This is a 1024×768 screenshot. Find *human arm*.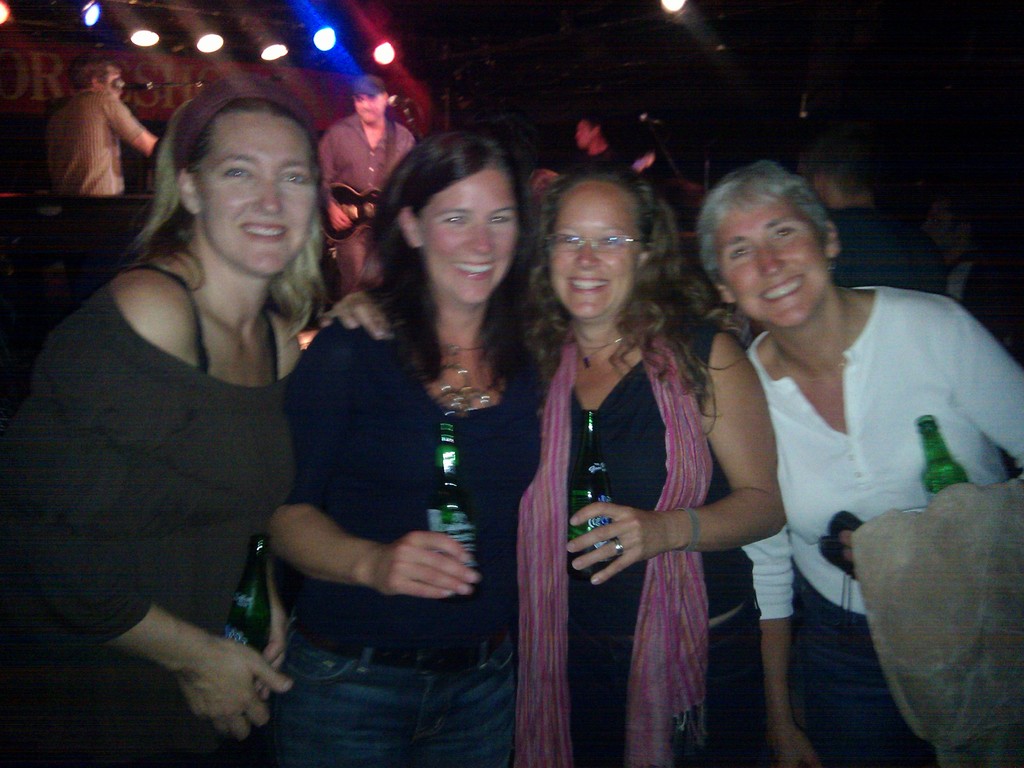
Bounding box: region(264, 314, 482, 604).
